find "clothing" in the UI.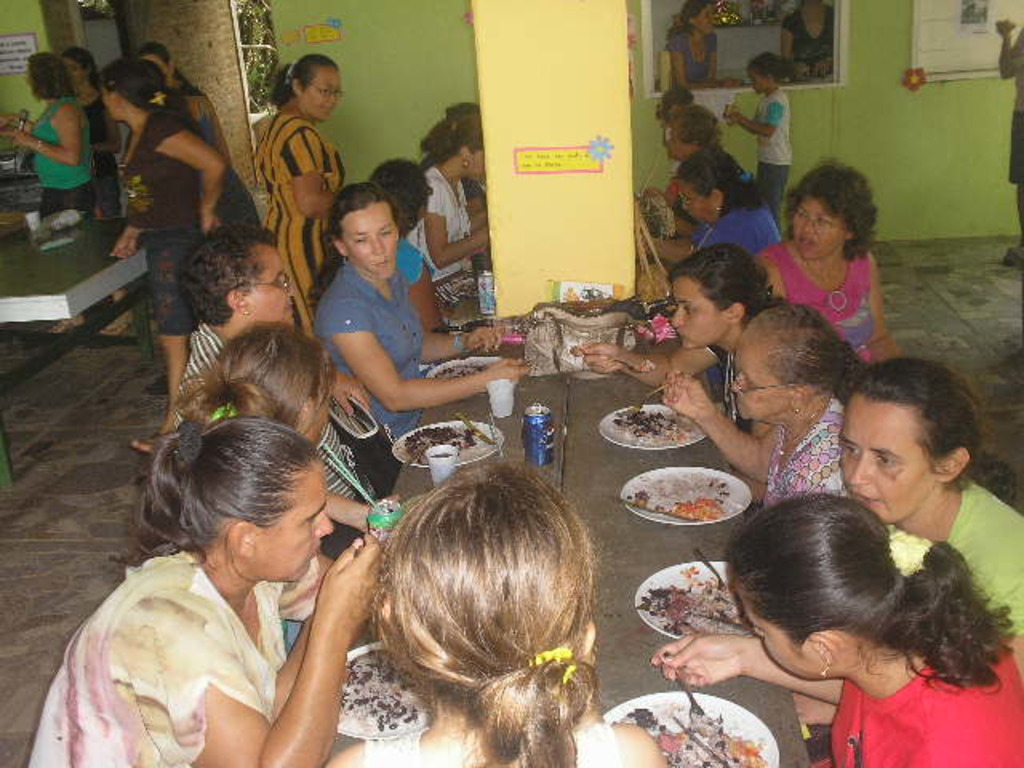
UI element at <region>403, 154, 486, 288</region>.
